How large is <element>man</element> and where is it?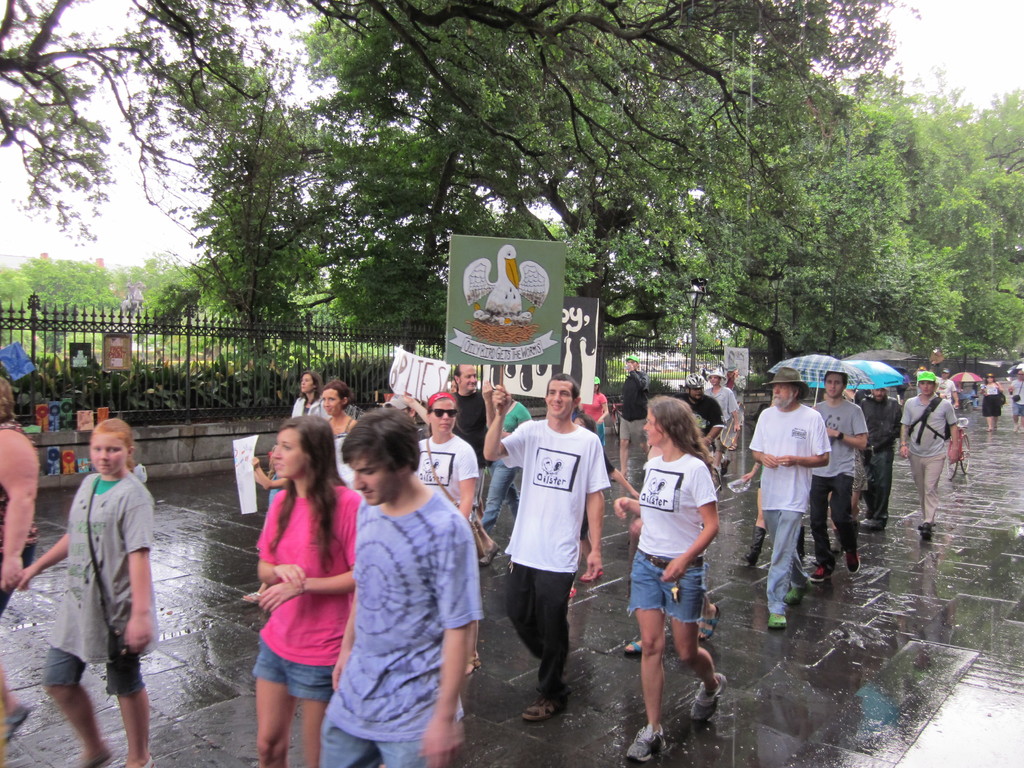
Bounding box: 860, 382, 914, 532.
